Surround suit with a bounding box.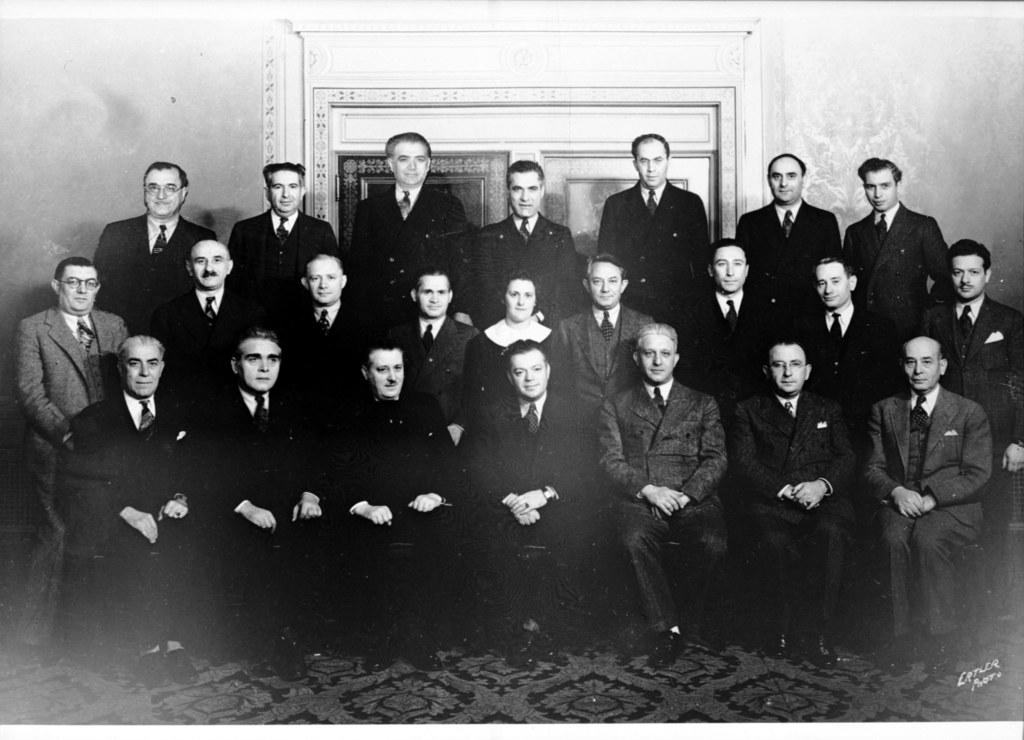
[463, 387, 607, 615].
